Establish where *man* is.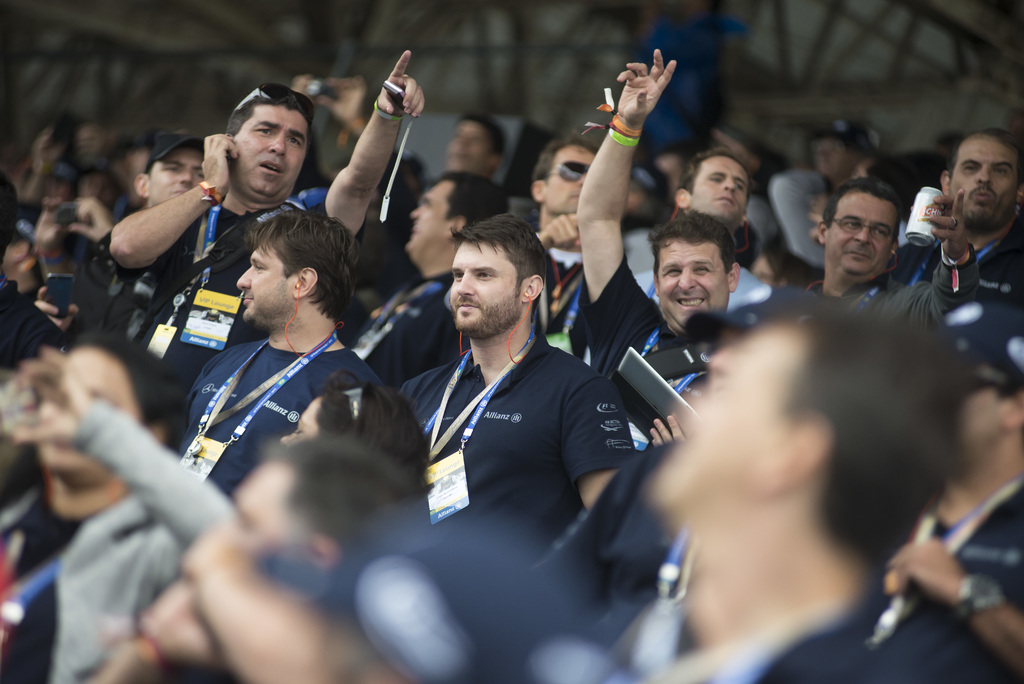
Established at 38:125:211:345.
